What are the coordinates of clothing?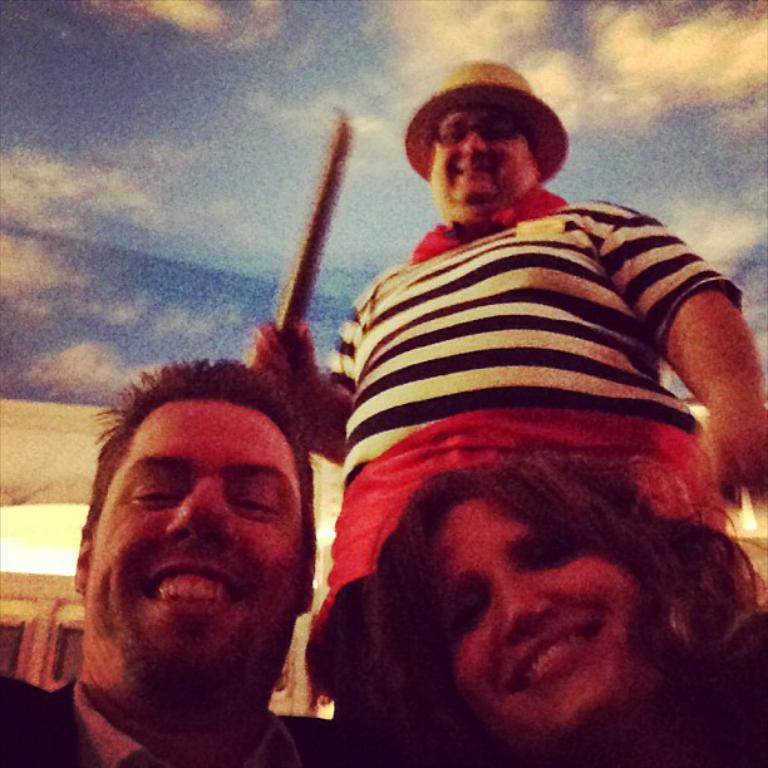
{"x1": 696, "y1": 617, "x2": 767, "y2": 767}.
